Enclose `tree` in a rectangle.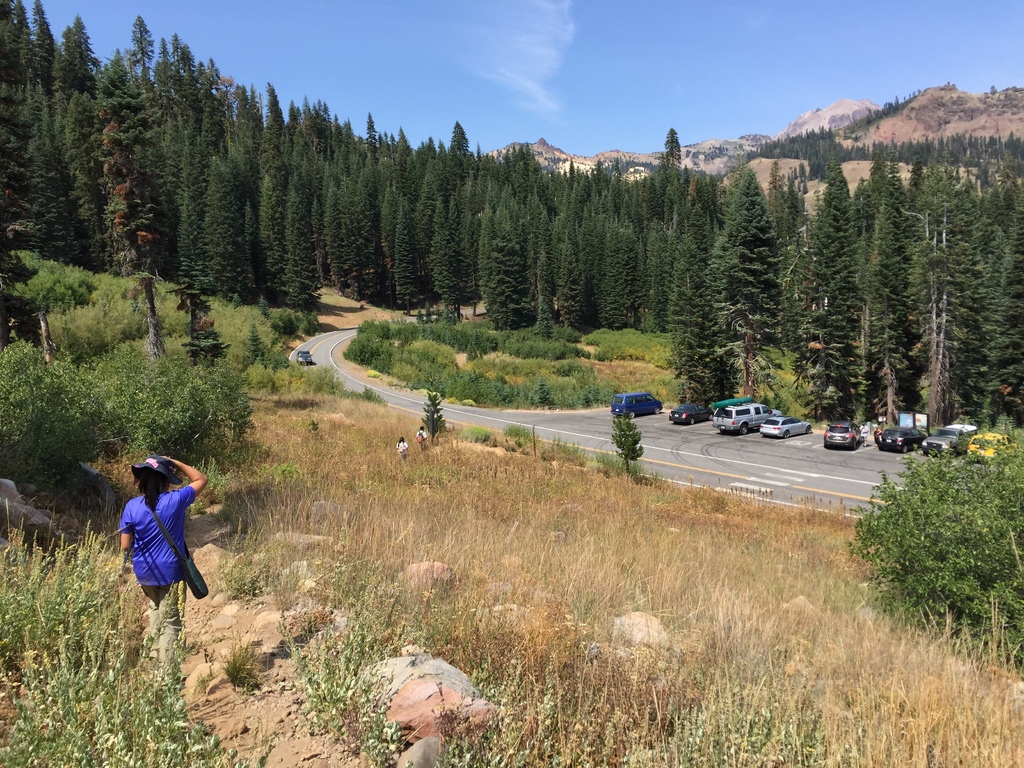
region(667, 271, 729, 415).
